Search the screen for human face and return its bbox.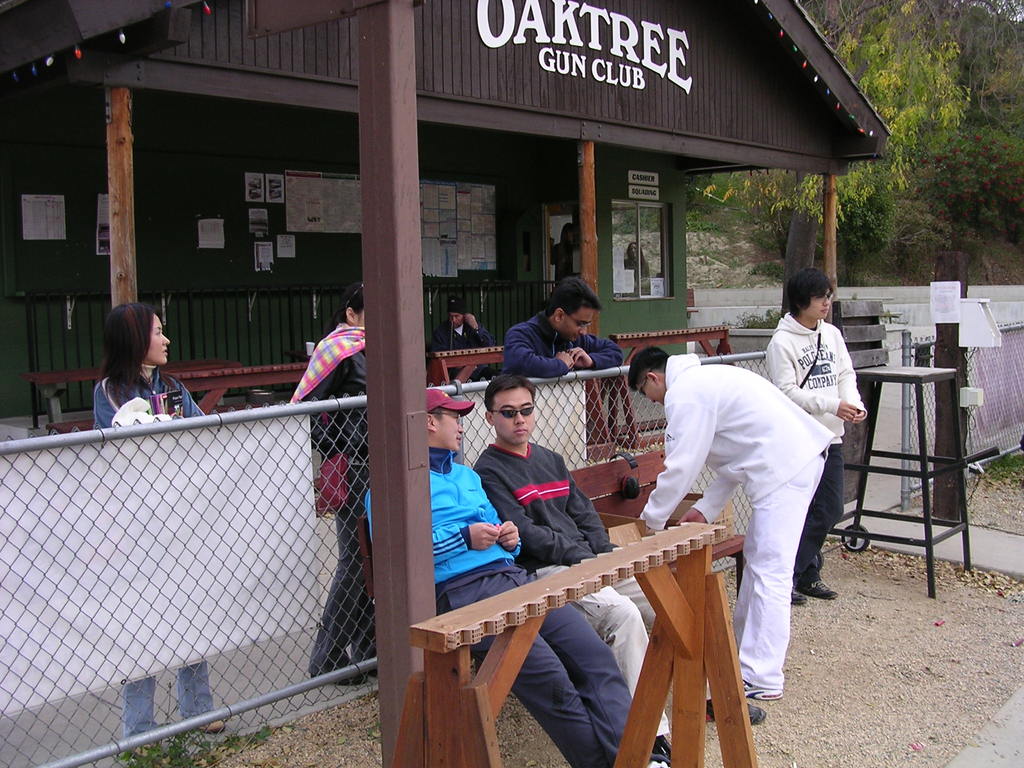
Found: <region>807, 288, 828, 321</region>.
